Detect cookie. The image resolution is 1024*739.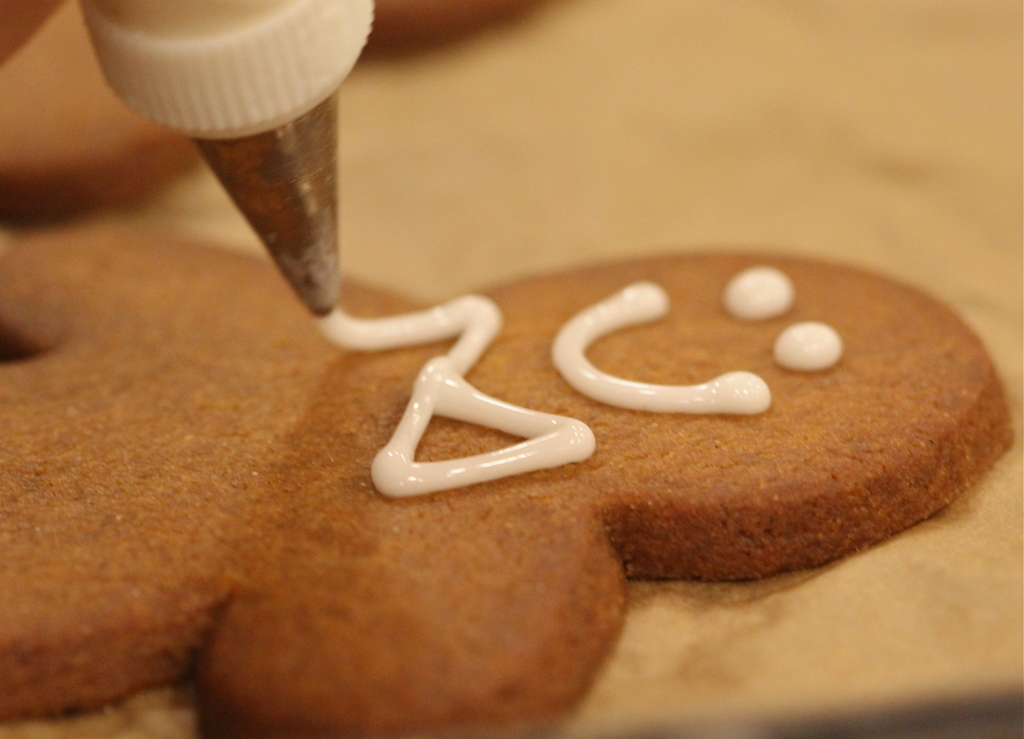
x1=0 y1=213 x2=1020 y2=738.
